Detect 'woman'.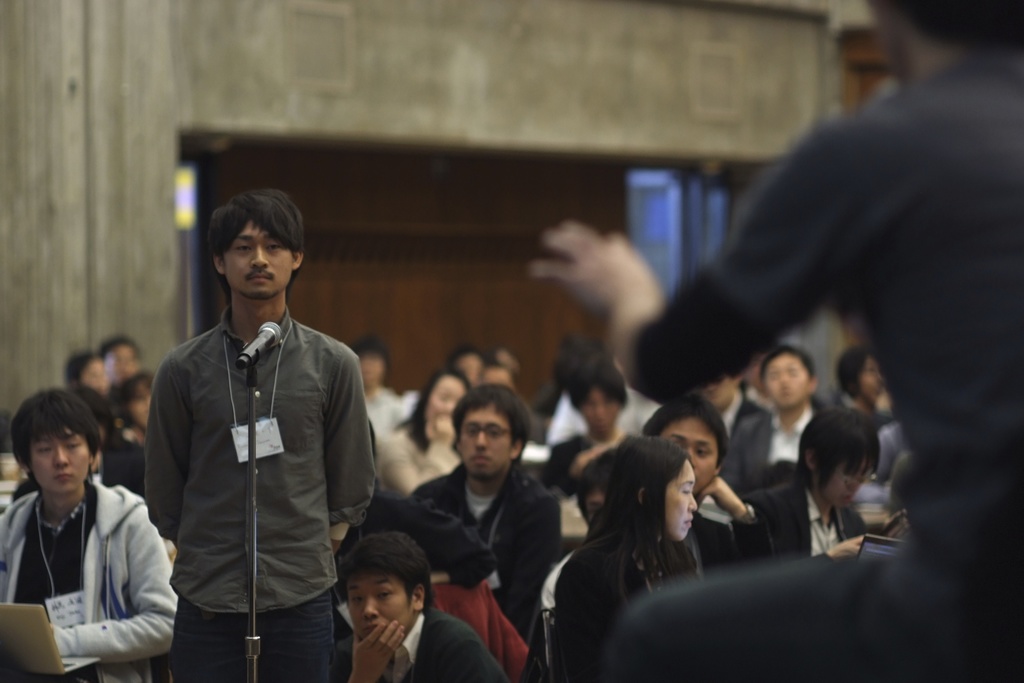
Detected at pyautogui.locateOnScreen(554, 438, 727, 679).
